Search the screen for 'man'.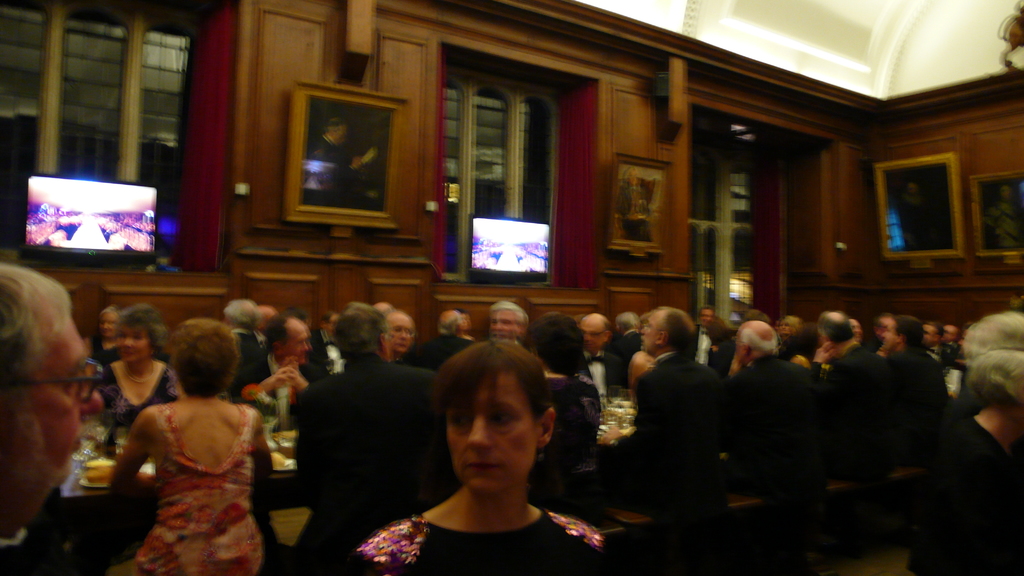
Found at BBox(938, 321, 964, 367).
